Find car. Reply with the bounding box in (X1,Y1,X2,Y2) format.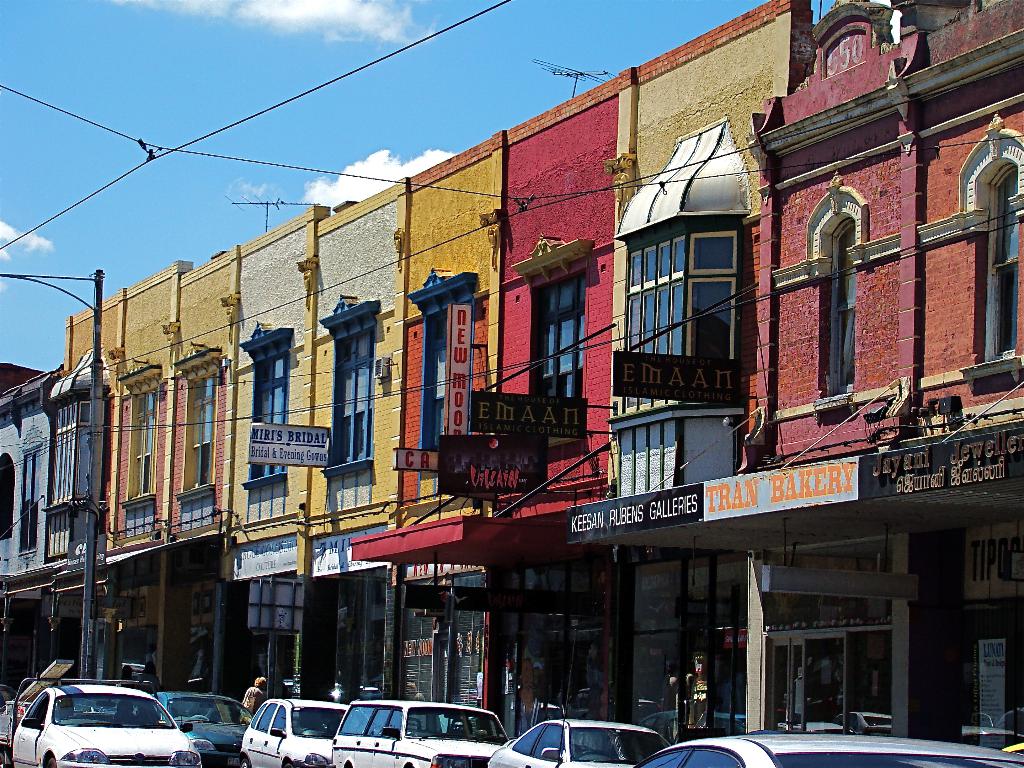
(0,684,220,765).
